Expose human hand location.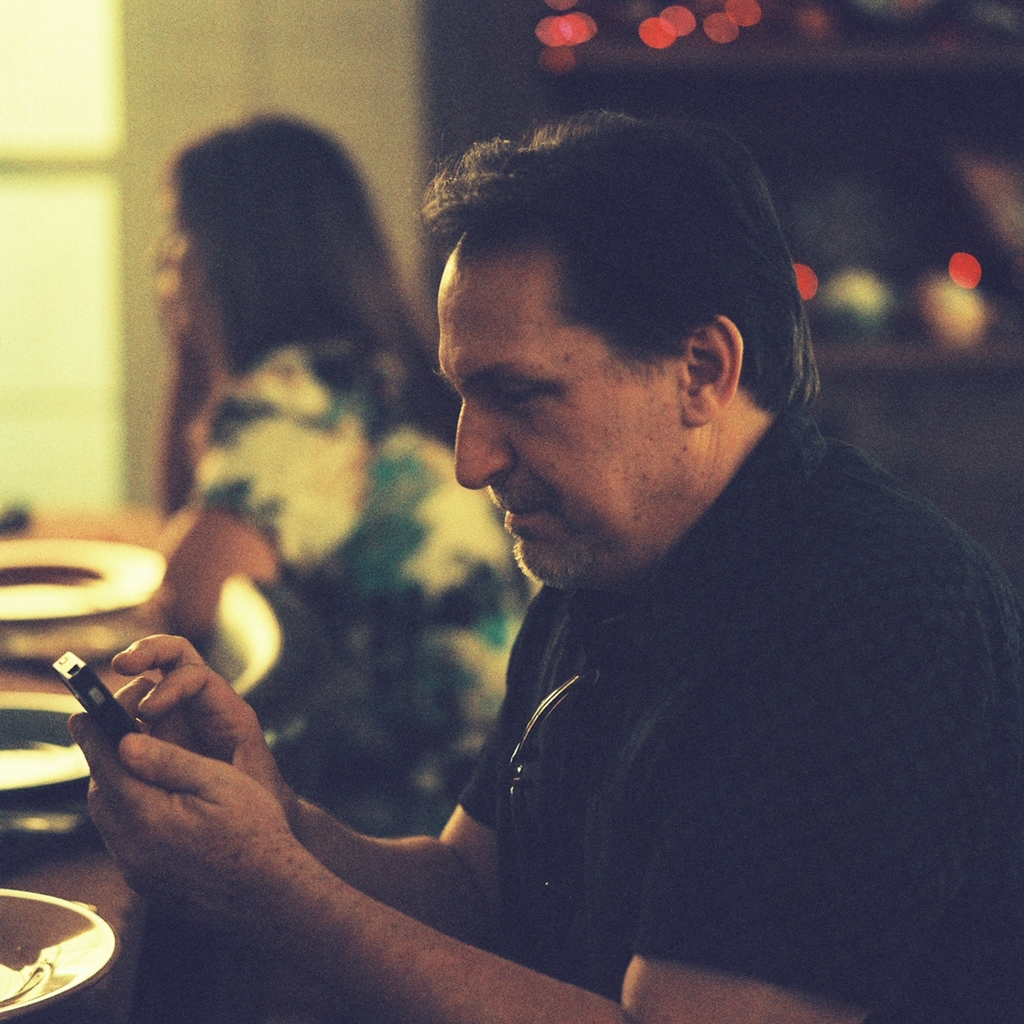
Exposed at detection(65, 629, 303, 830).
